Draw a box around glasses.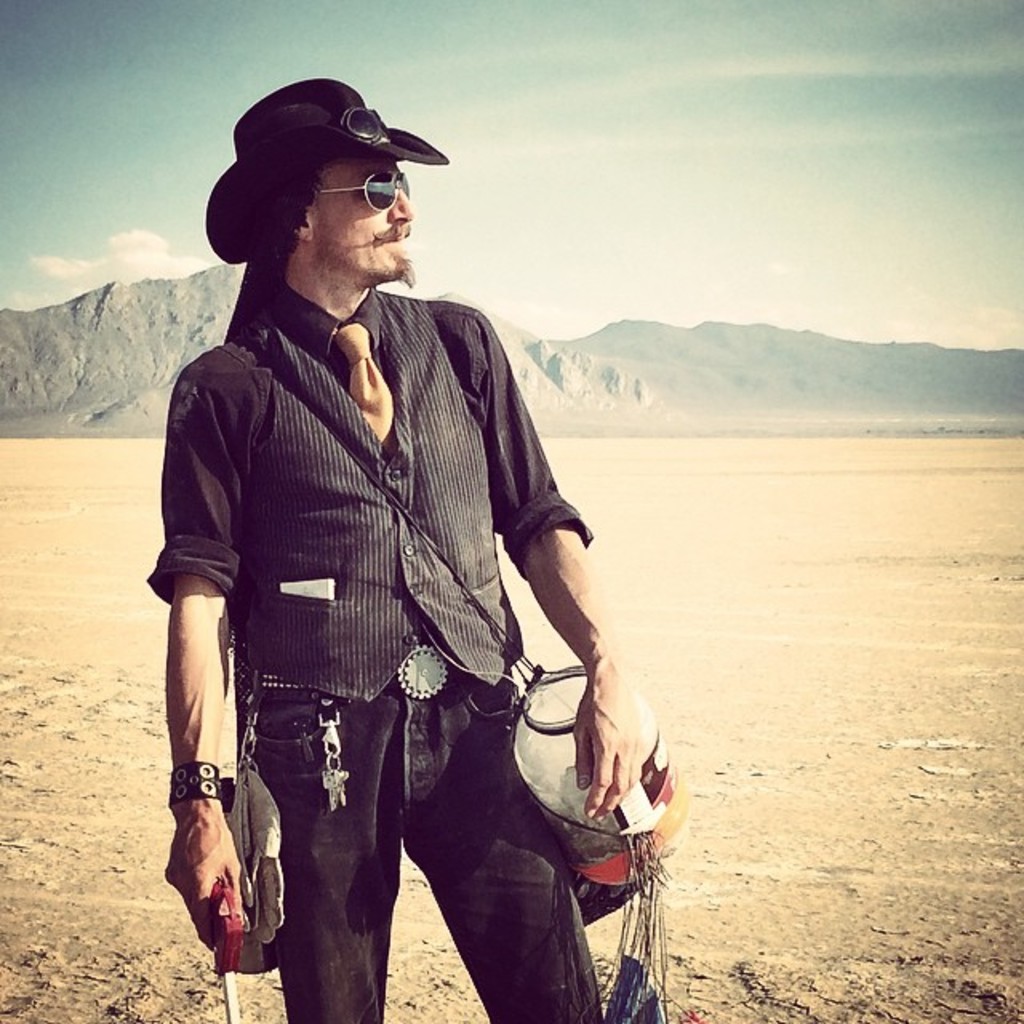
322:171:410:210.
